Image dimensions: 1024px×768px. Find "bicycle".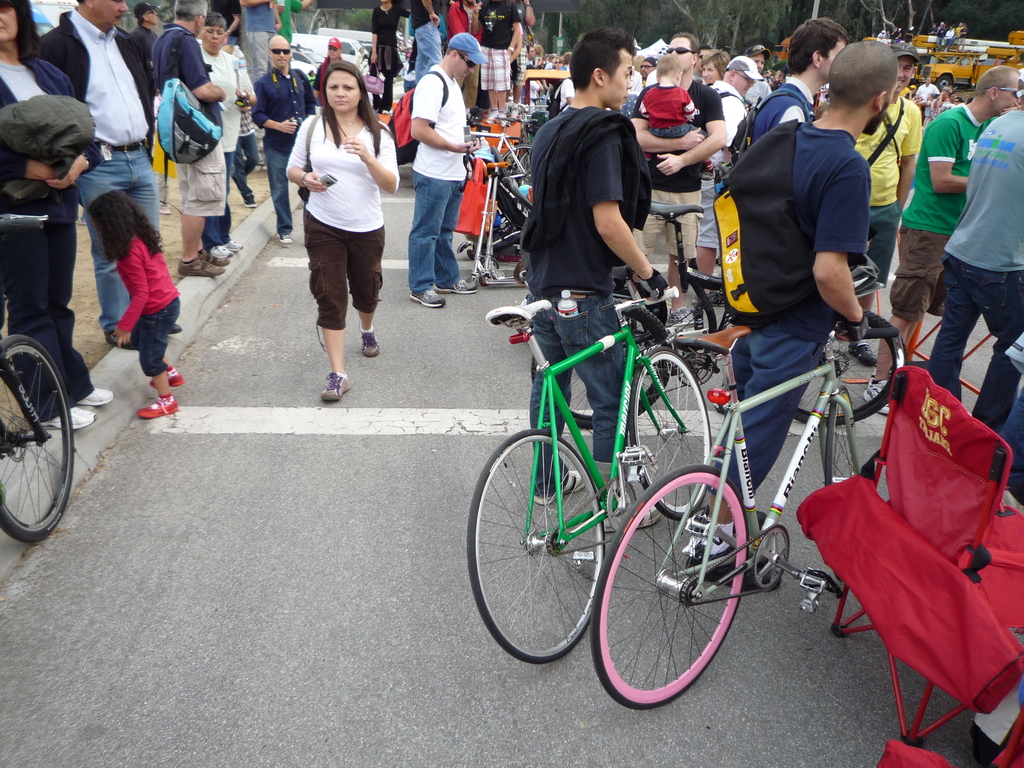
rect(467, 271, 712, 667).
